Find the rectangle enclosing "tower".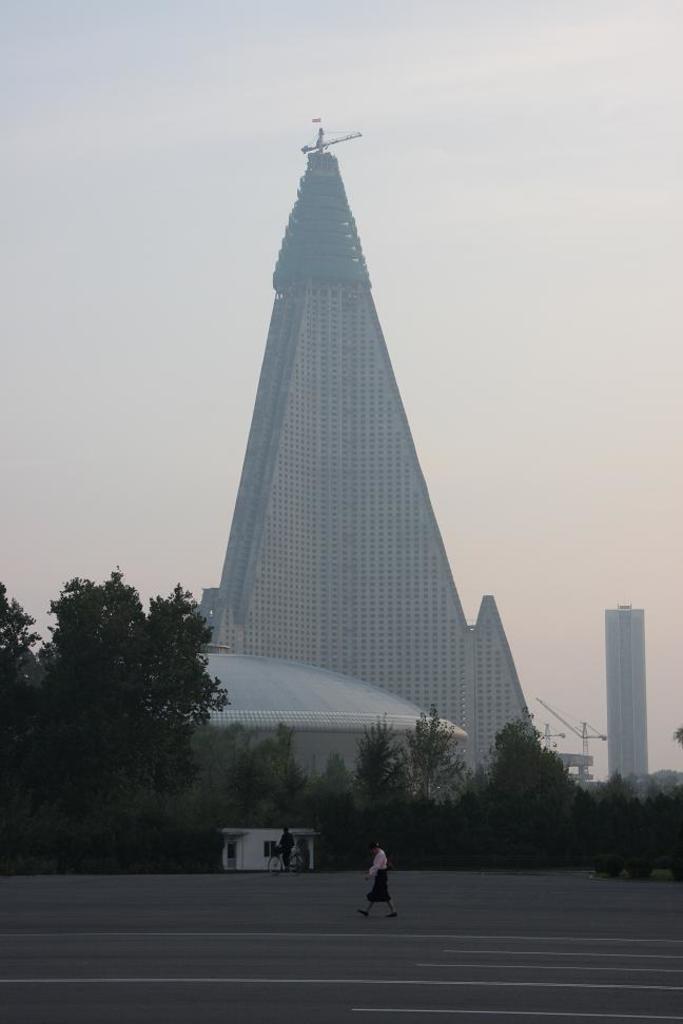
box(191, 90, 491, 770).
